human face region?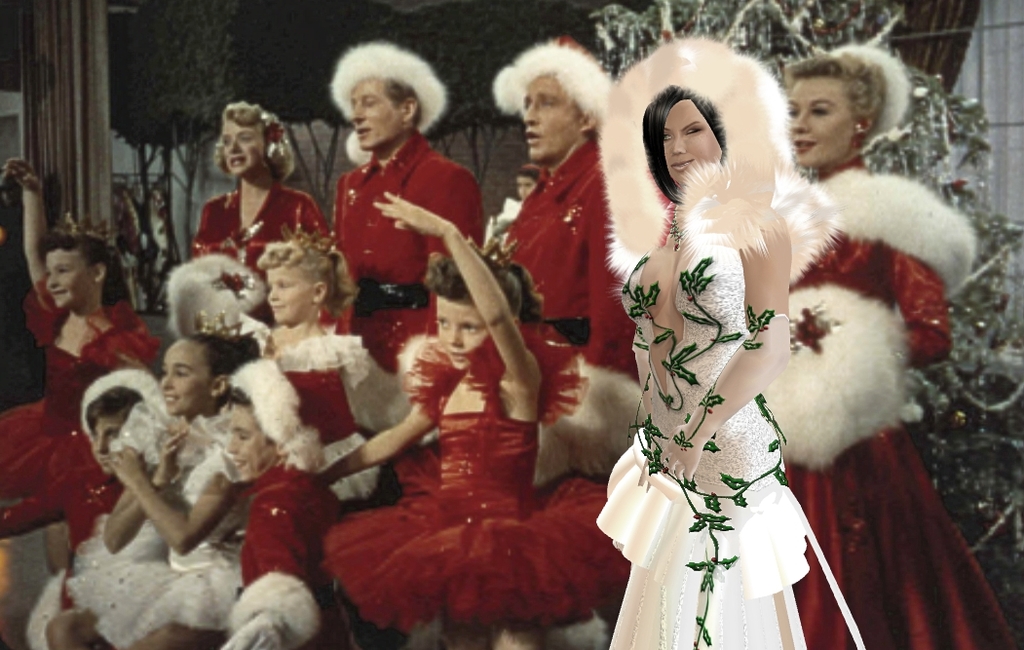
[left=431, top=294, right=489, bottom=373]
